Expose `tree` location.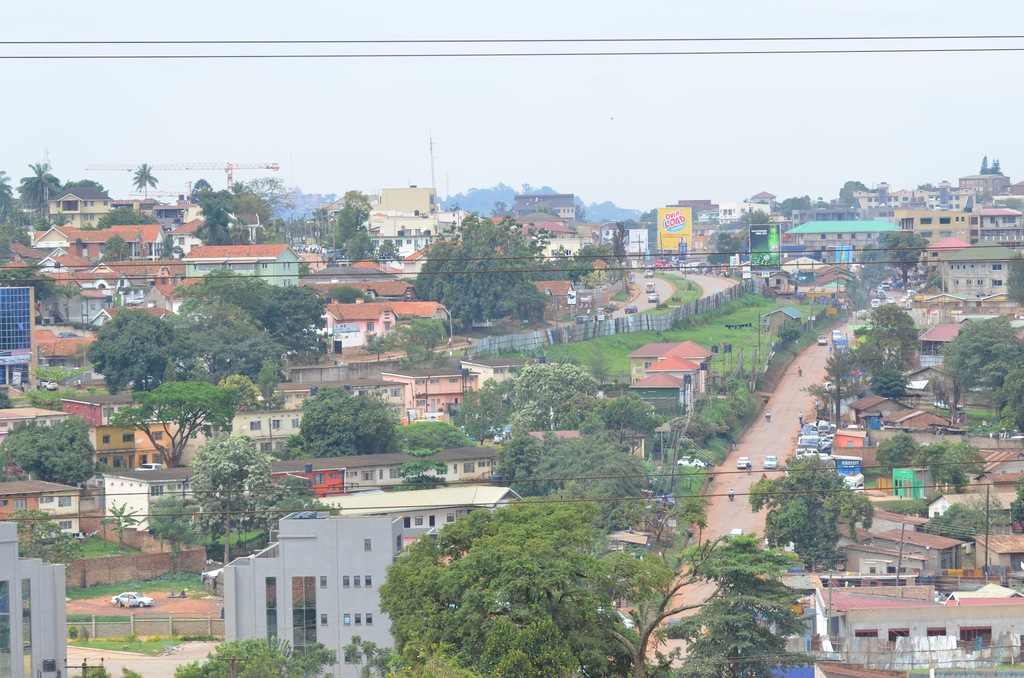
Exposed at {"x1": 888, "y1": 233, "x2": 927, "y2": 288}.
